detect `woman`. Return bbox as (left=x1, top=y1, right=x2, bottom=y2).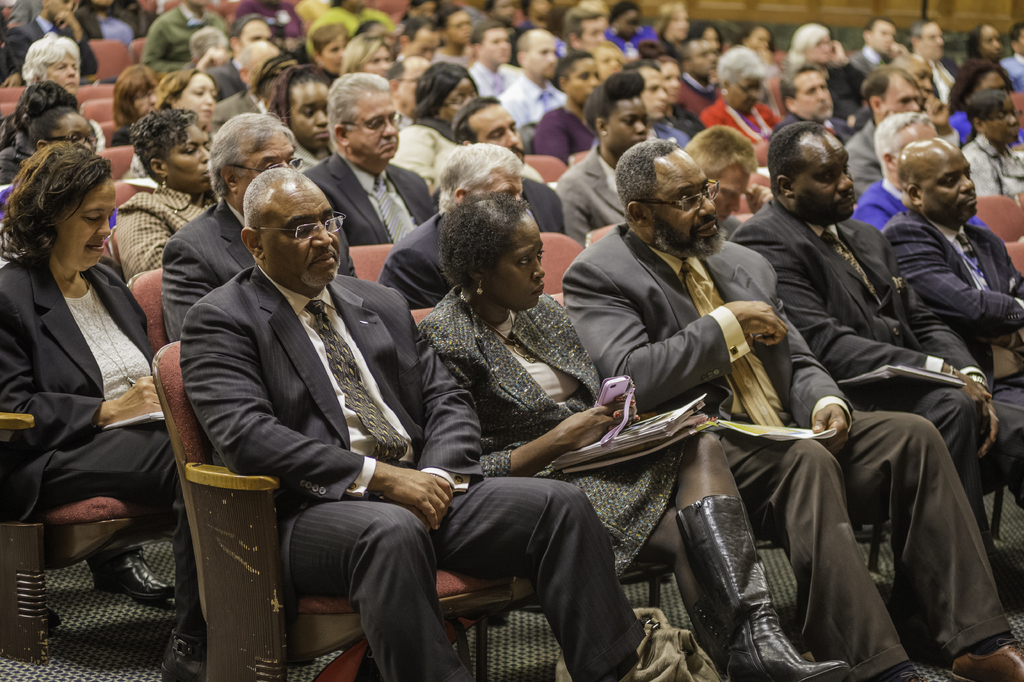
(left=144, top=67, right=220, bottom=135).
